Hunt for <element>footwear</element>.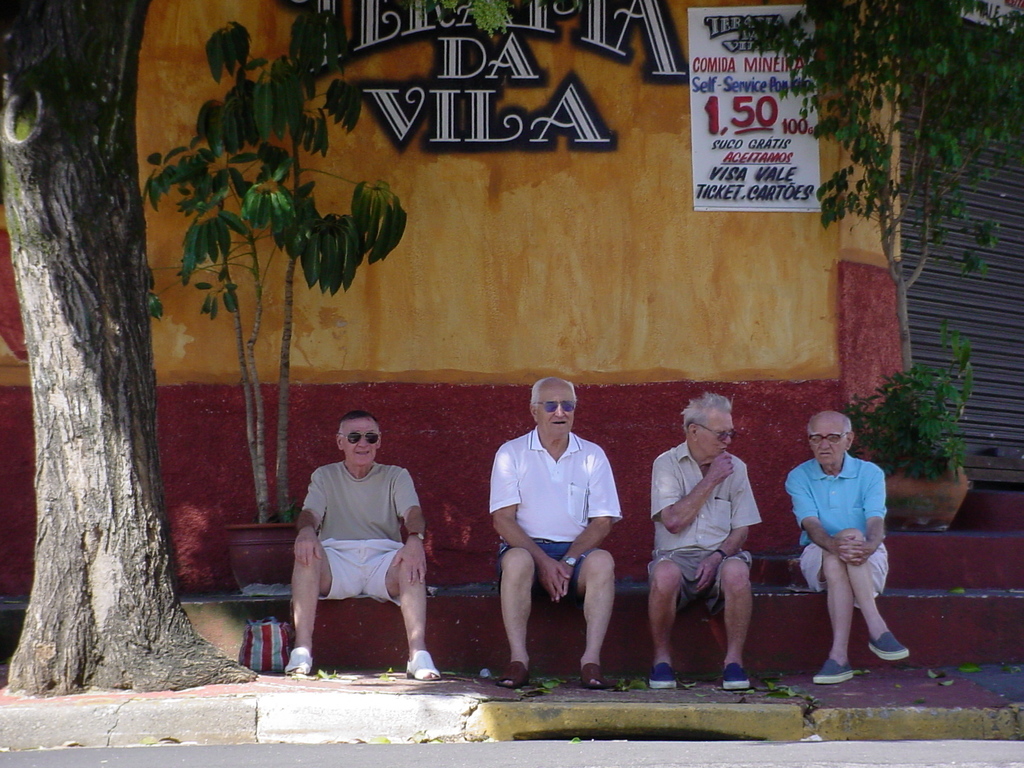
Hunted down at <box>495,660,531,688</box>.
